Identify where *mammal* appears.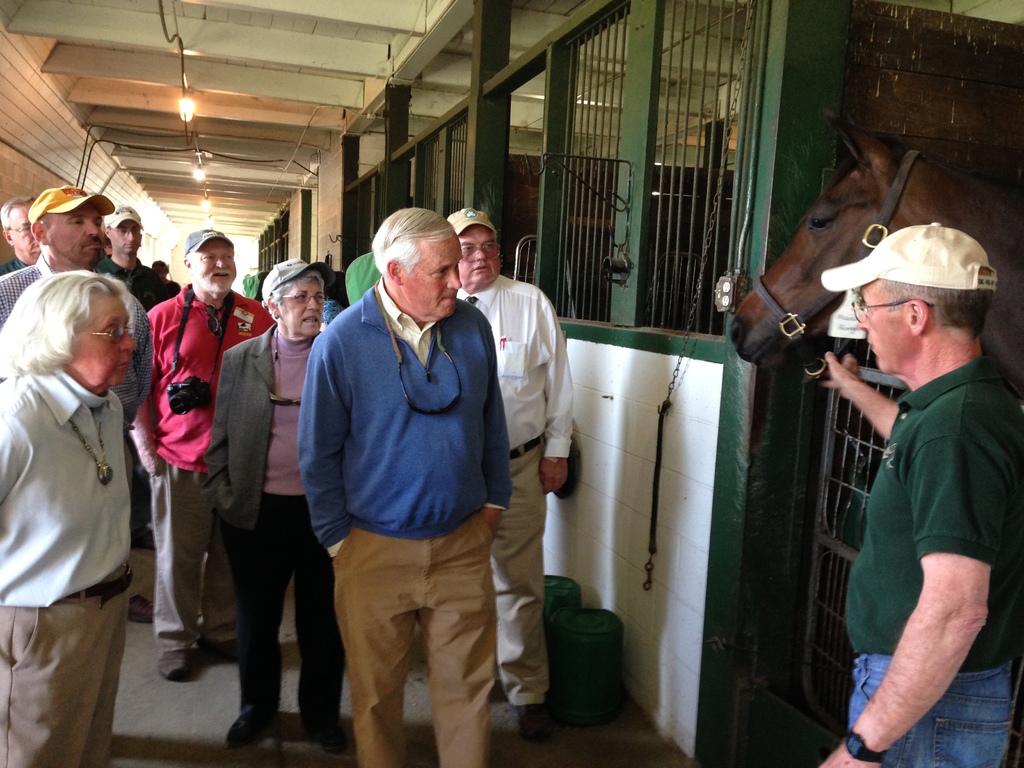
Appears at 202,259,325,747.
